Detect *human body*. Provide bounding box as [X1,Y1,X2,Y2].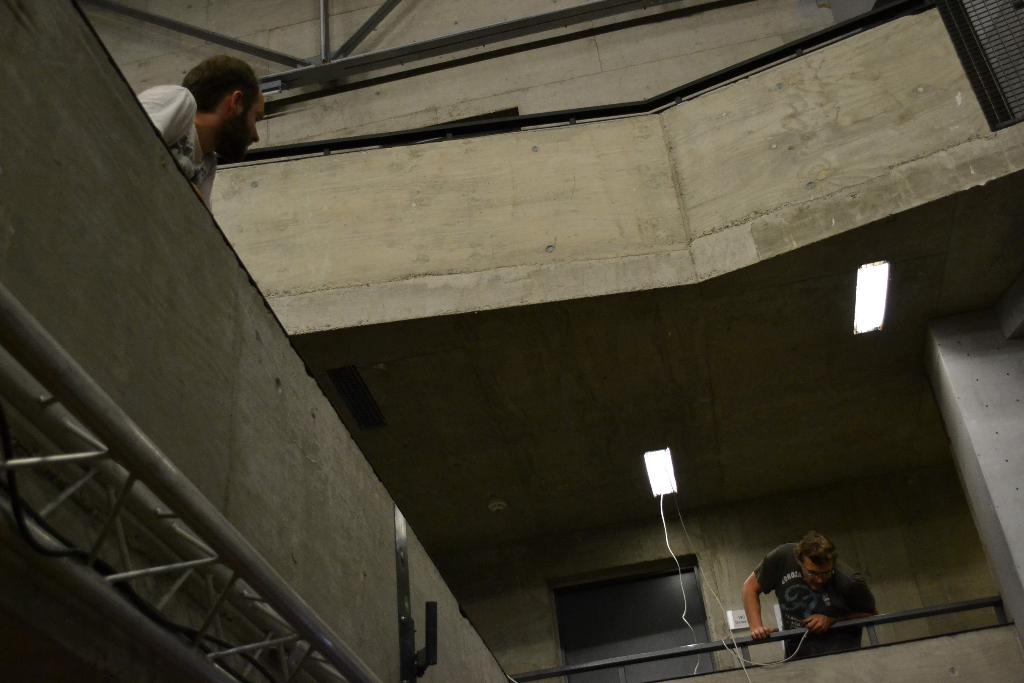
[744,539,890,662].
